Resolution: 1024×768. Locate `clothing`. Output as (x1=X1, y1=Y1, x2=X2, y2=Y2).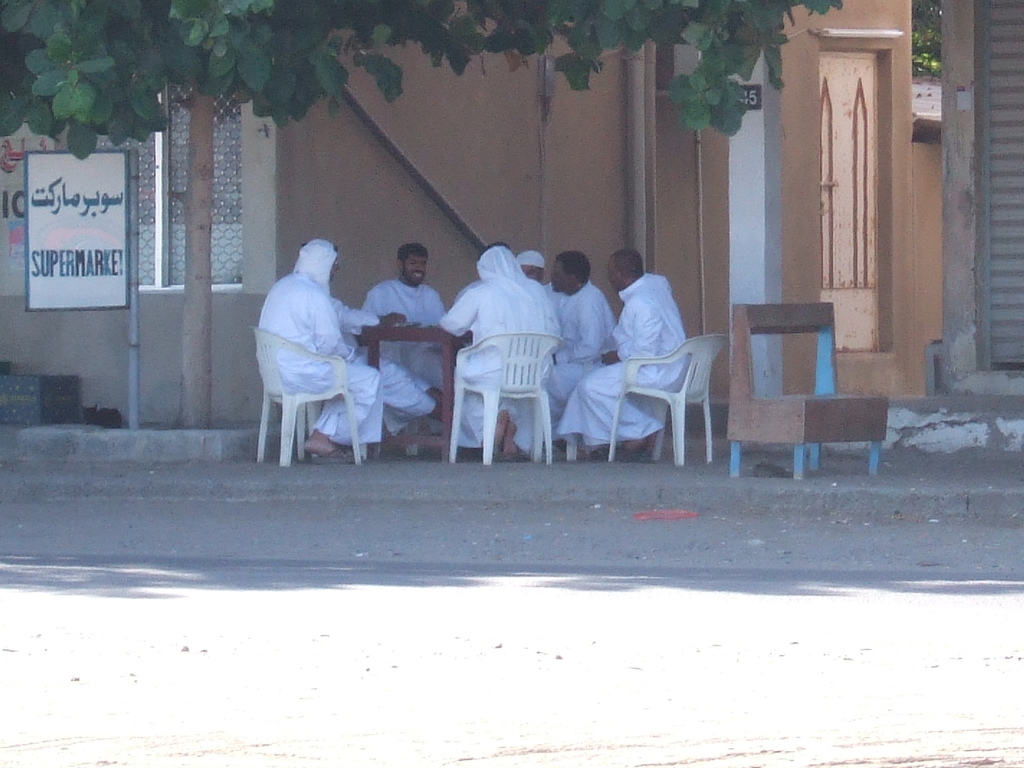
(x1=437, y1=243, x2=560, y2=454).
